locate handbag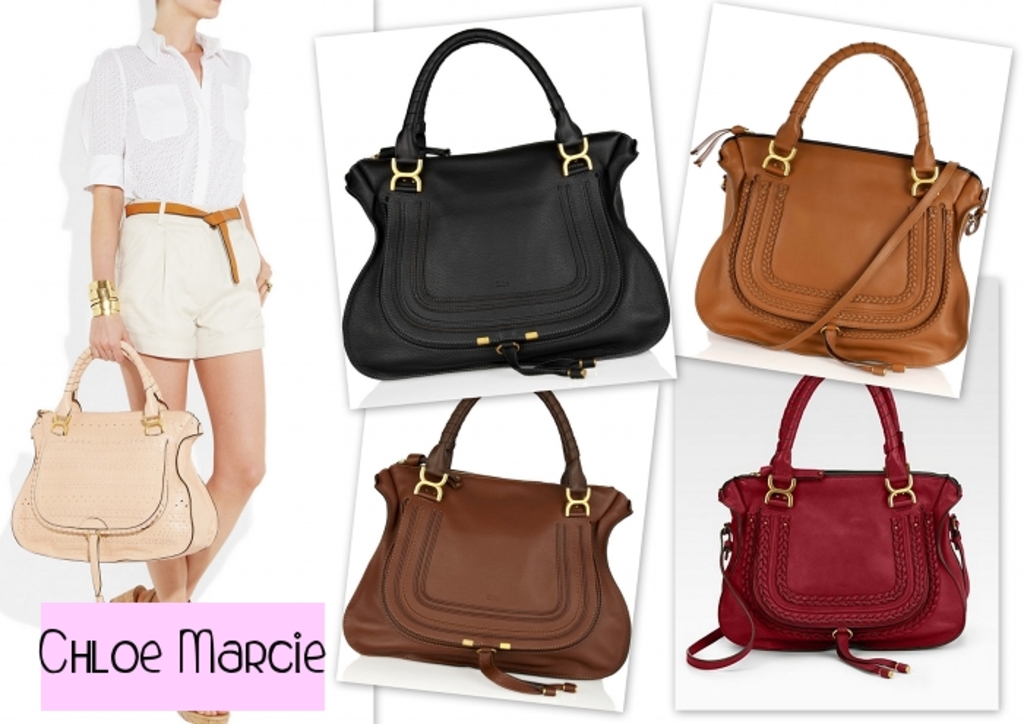
<box>342,392,629,695</box>
